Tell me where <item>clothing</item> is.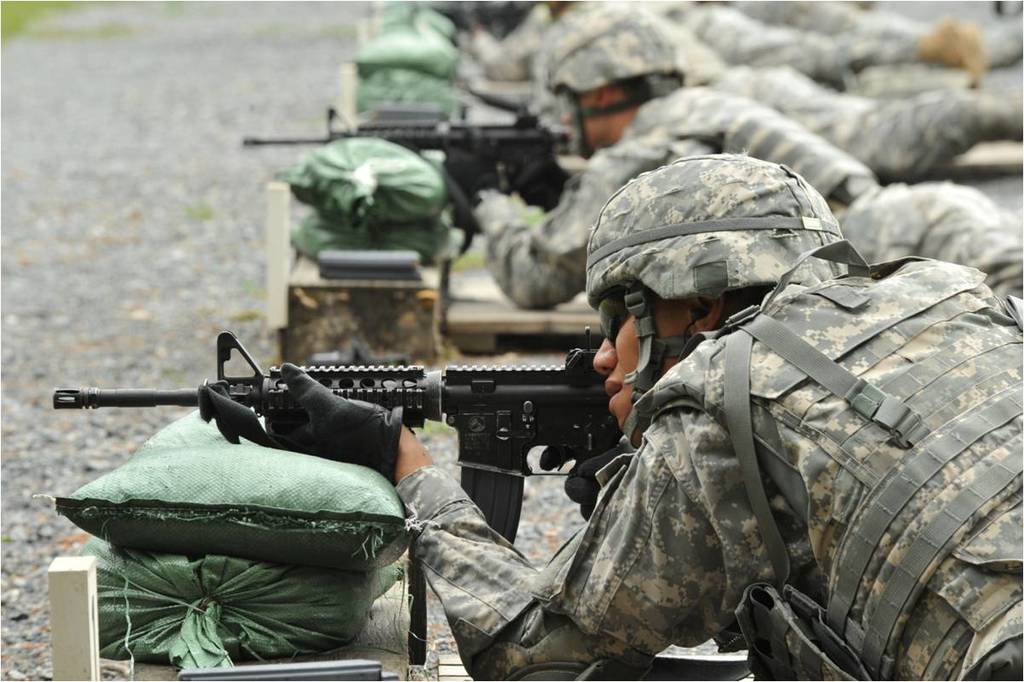
<item>clothing</item> is at bbox(475, 82, 1023, 310).
